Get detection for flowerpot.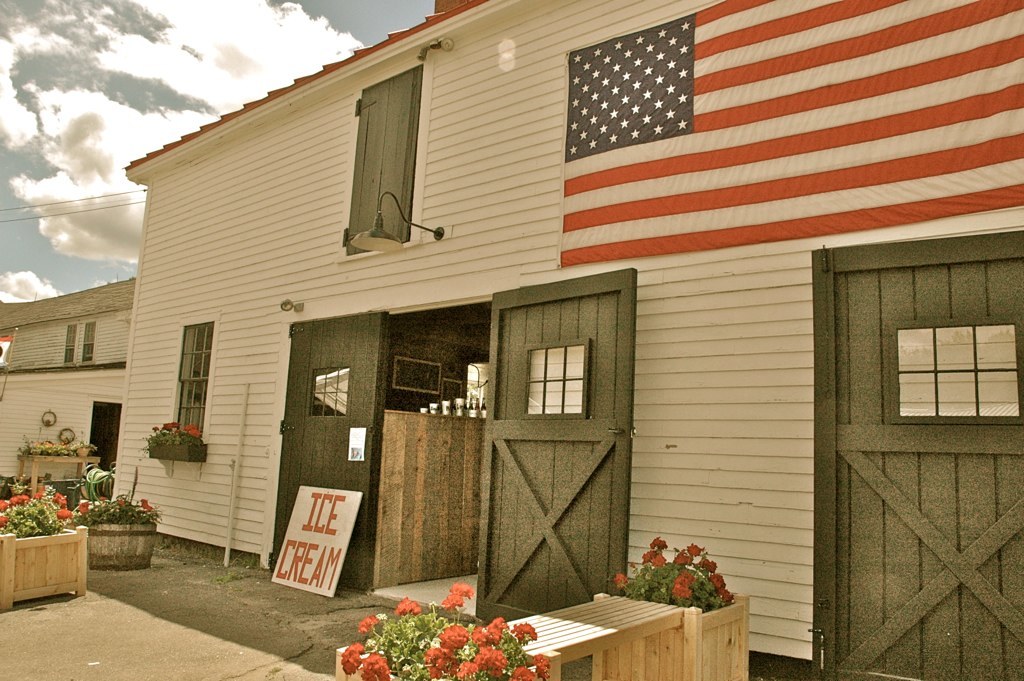
Detection: left=336, top=634, right=533, bottom=680.
